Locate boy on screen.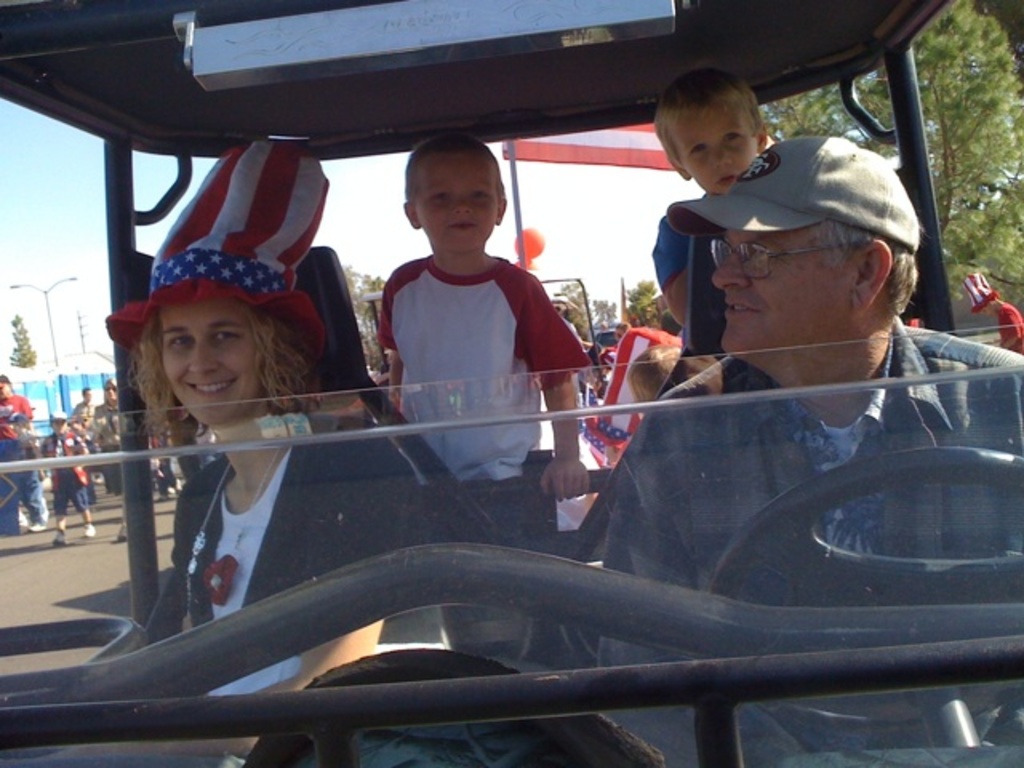
On screen at <bbox>627, 344, 723, 426</bbox>.
